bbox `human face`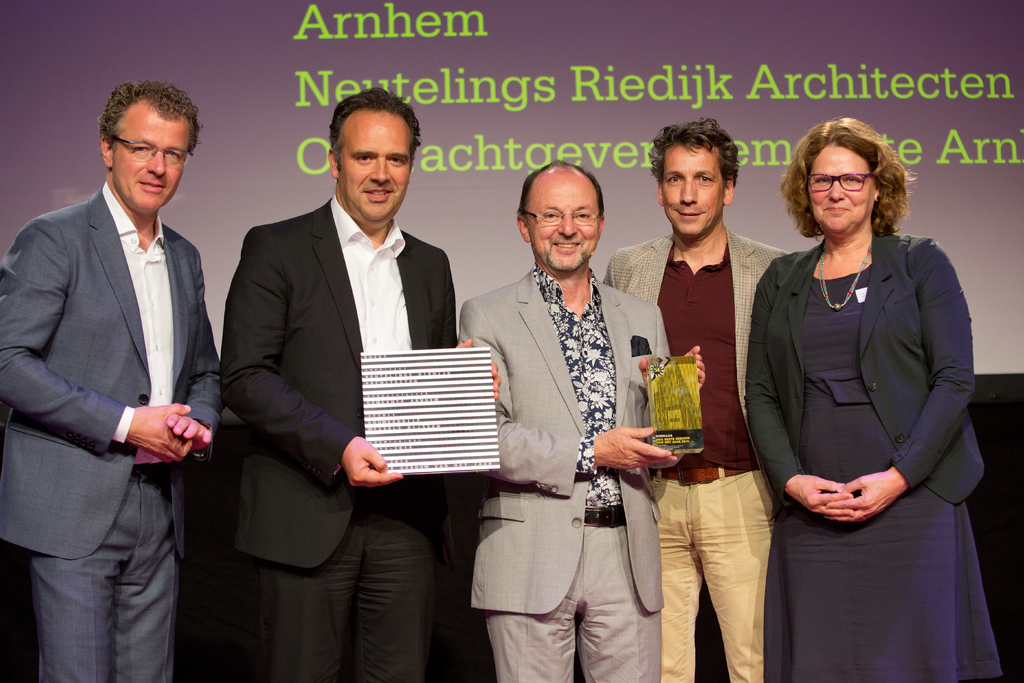
{"x1": 528, "y1": 172, "x2": 598, "y2": 273}
